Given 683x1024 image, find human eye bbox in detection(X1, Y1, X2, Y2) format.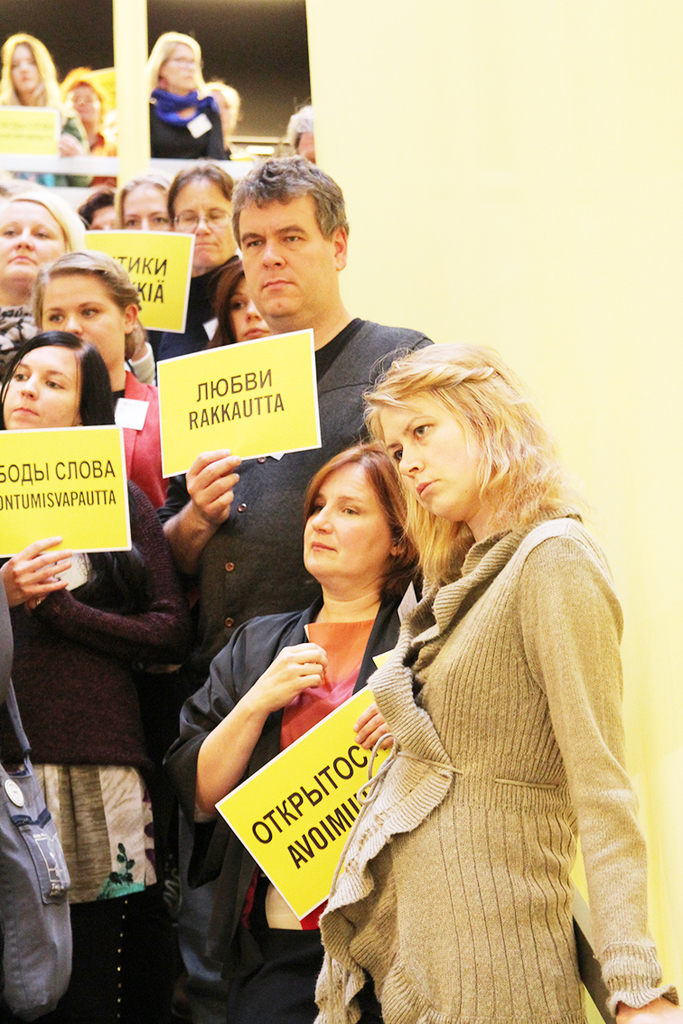
detection(238, 238, 267, 252).
